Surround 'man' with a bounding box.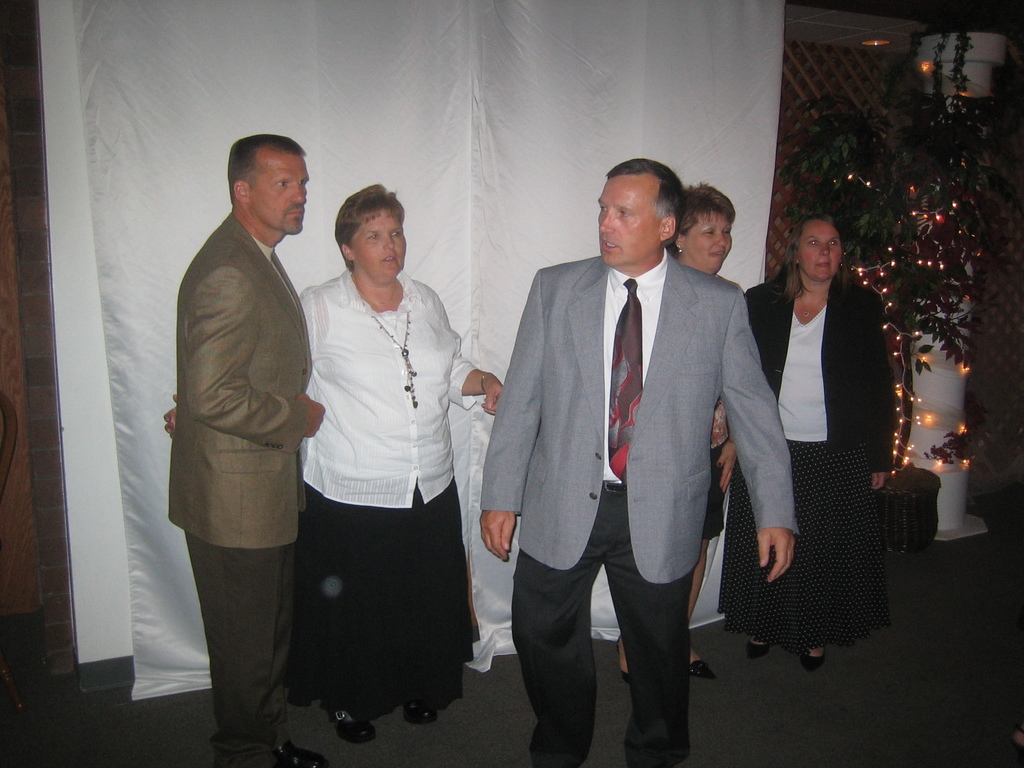
locate(161, 130, 326, 767).
